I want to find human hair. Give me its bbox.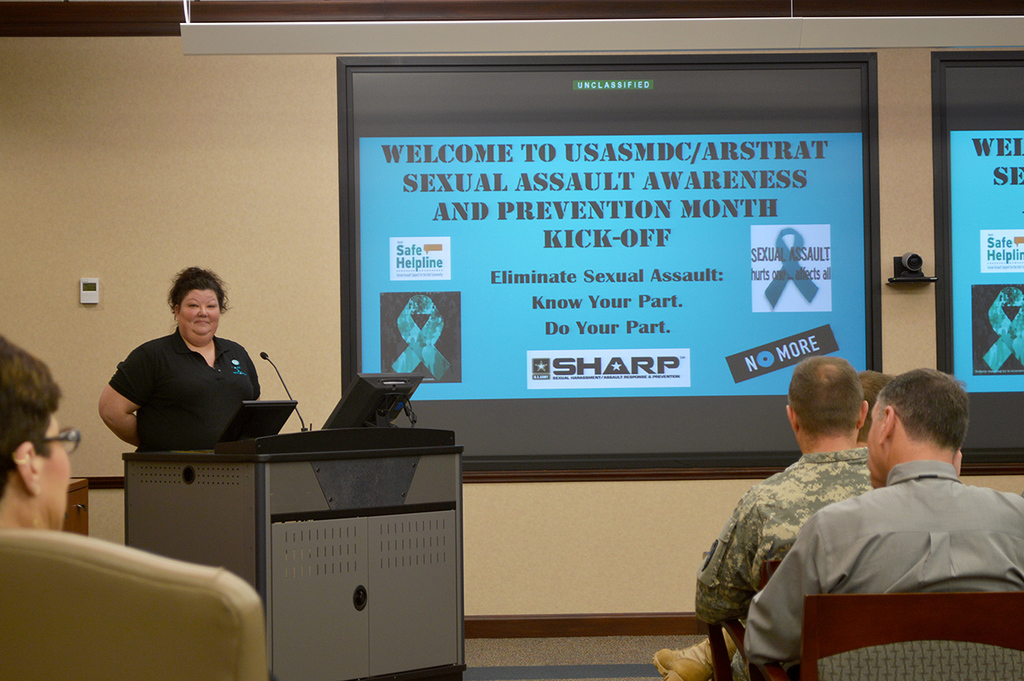
x1=167, y1=264, x2=225, y2=321.
